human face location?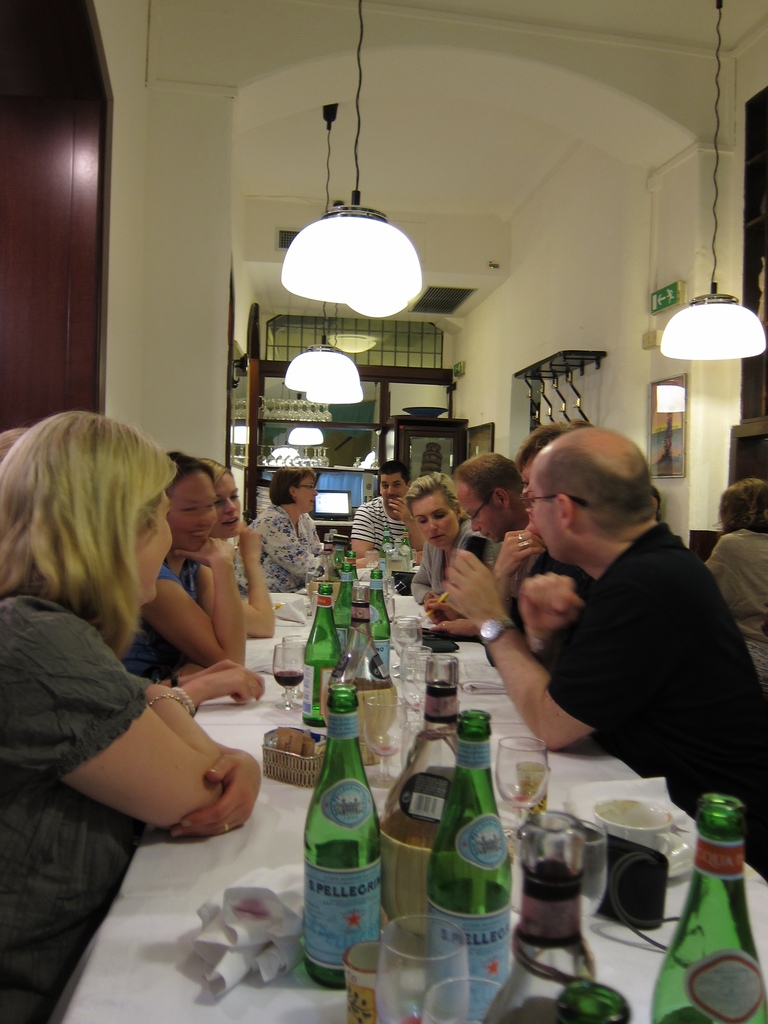
box(135, 495, 177, 604)
